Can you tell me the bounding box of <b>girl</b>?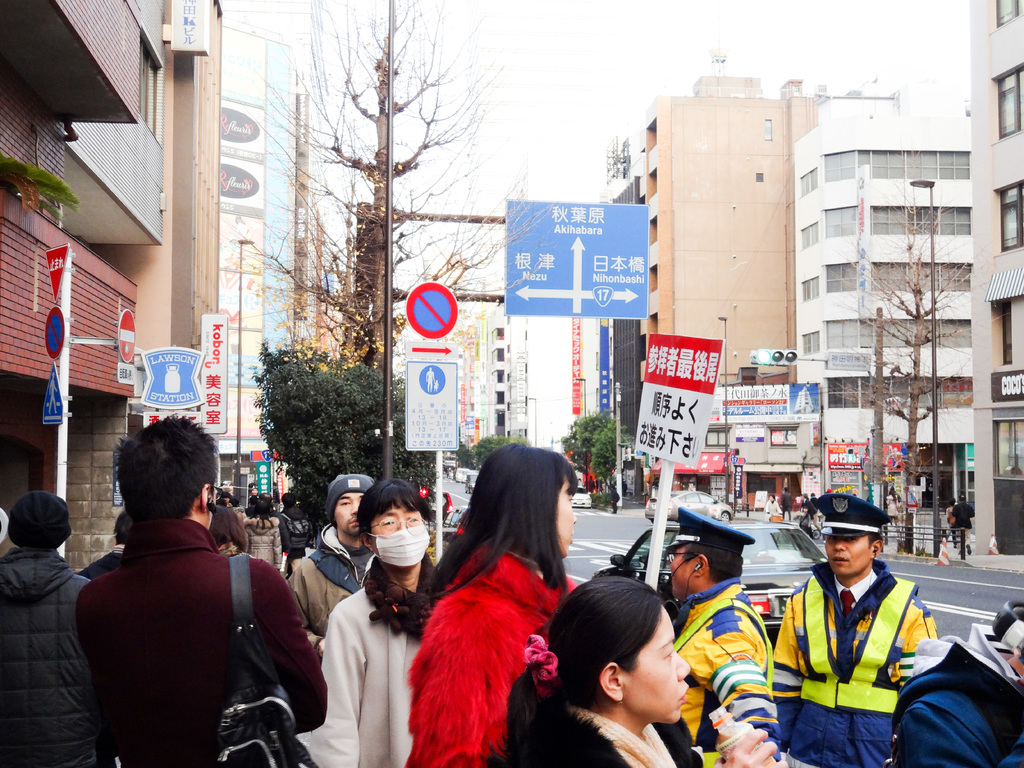
(409, 445, 582, 767).
